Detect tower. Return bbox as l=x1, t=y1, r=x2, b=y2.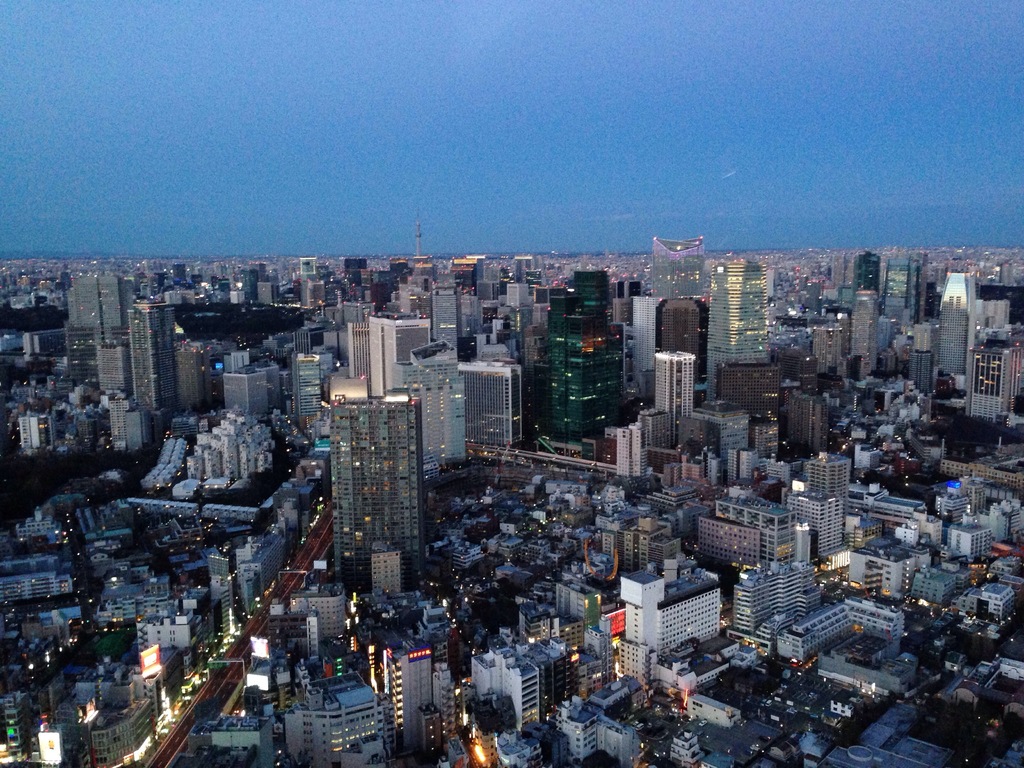
l=654, t=348, r=691, b=433.
